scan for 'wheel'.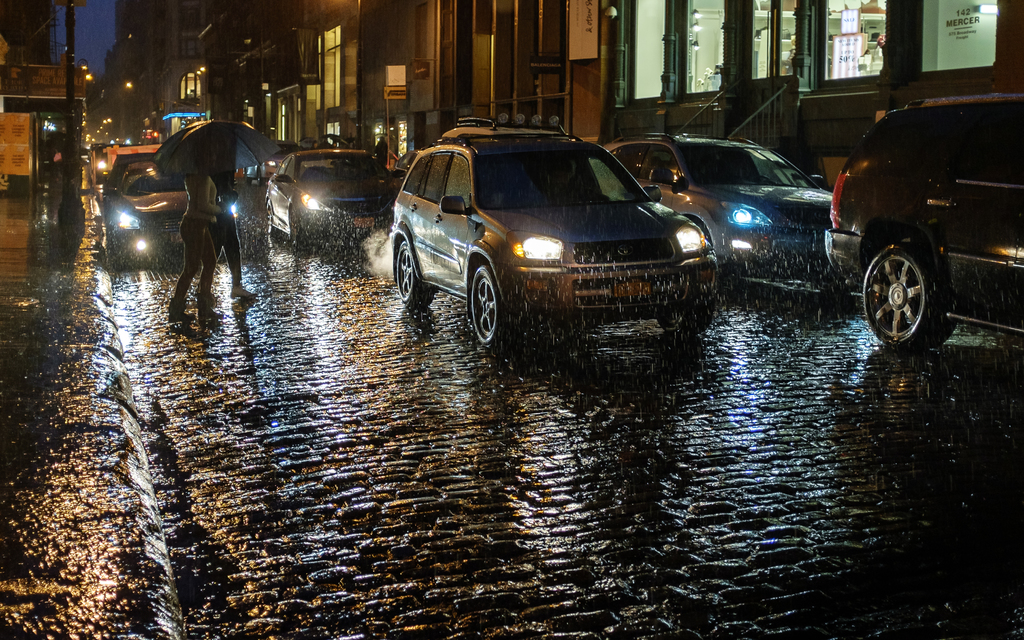
Scan result: [x1=866, y1=246, x2=956, y2=351].
